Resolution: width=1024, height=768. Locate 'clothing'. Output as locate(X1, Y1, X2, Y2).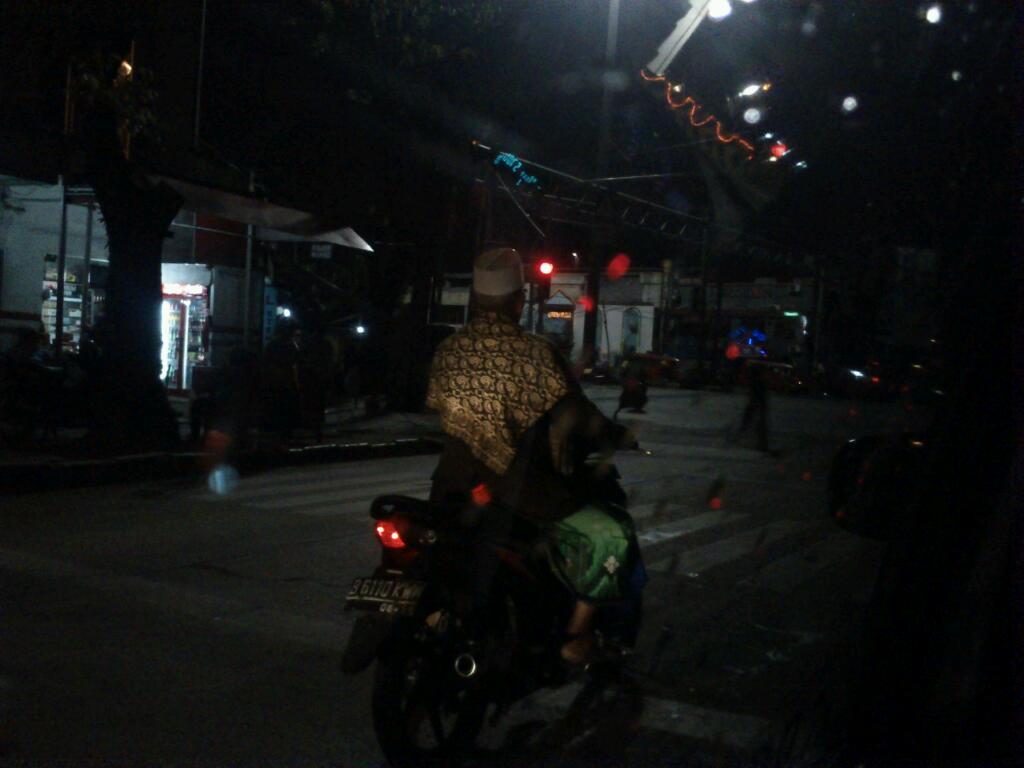
locate(364, 291, 624, 659).
